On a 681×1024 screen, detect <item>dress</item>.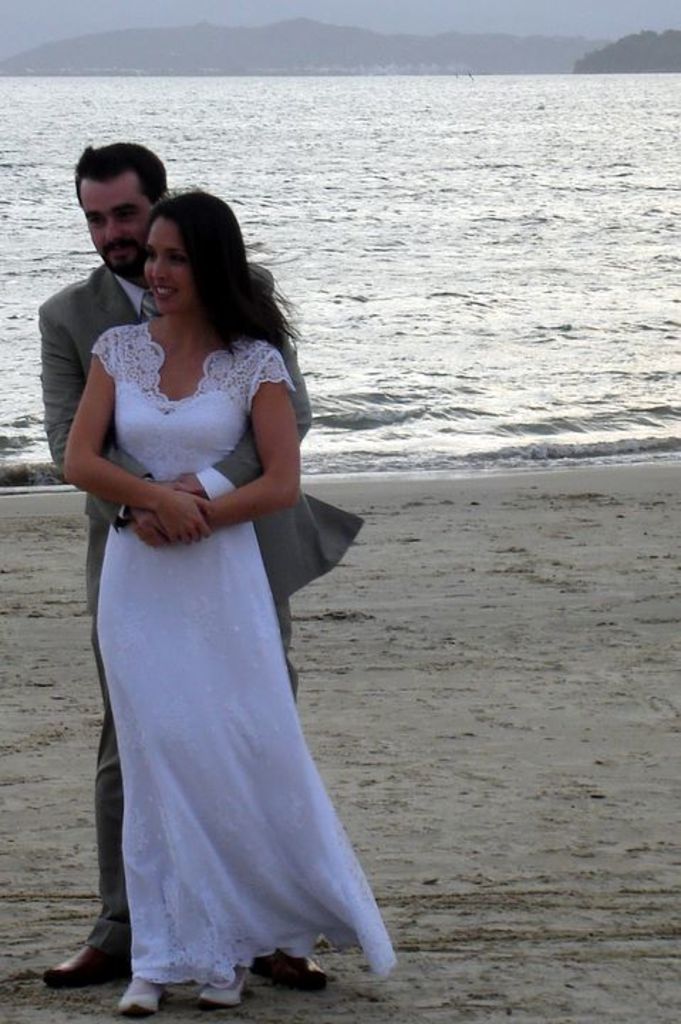
pyautogui.locateOnScreen(92, 317, 394, 987).
